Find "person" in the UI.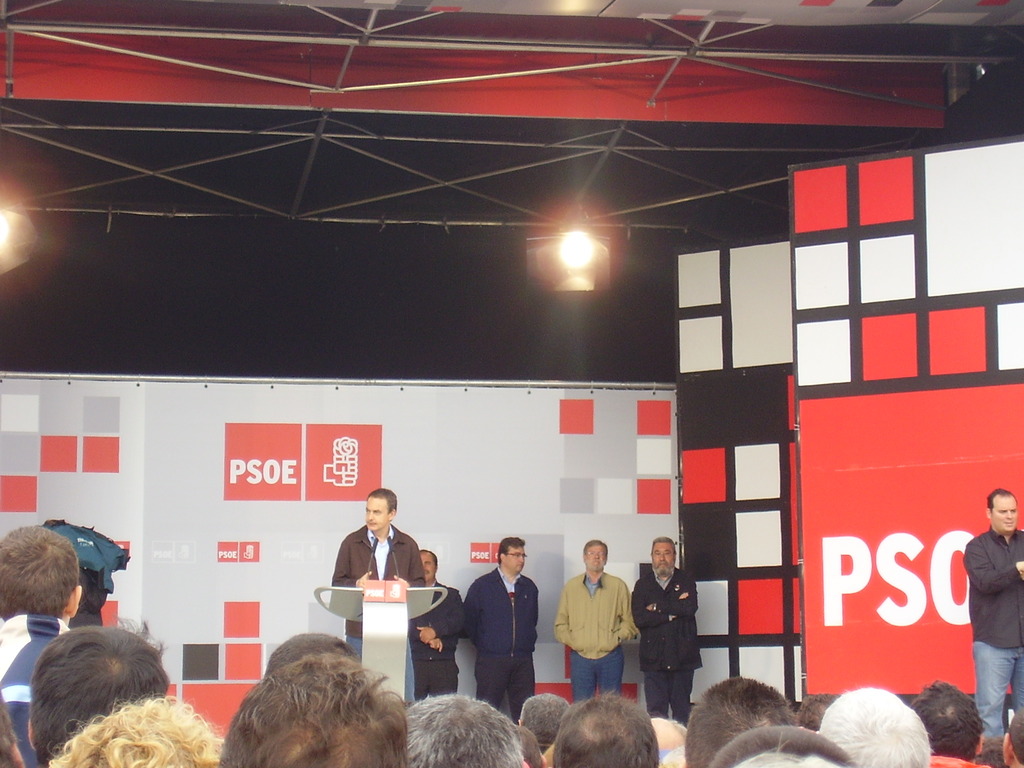
UI element at <region>403, 548, 465, 708</region>.
